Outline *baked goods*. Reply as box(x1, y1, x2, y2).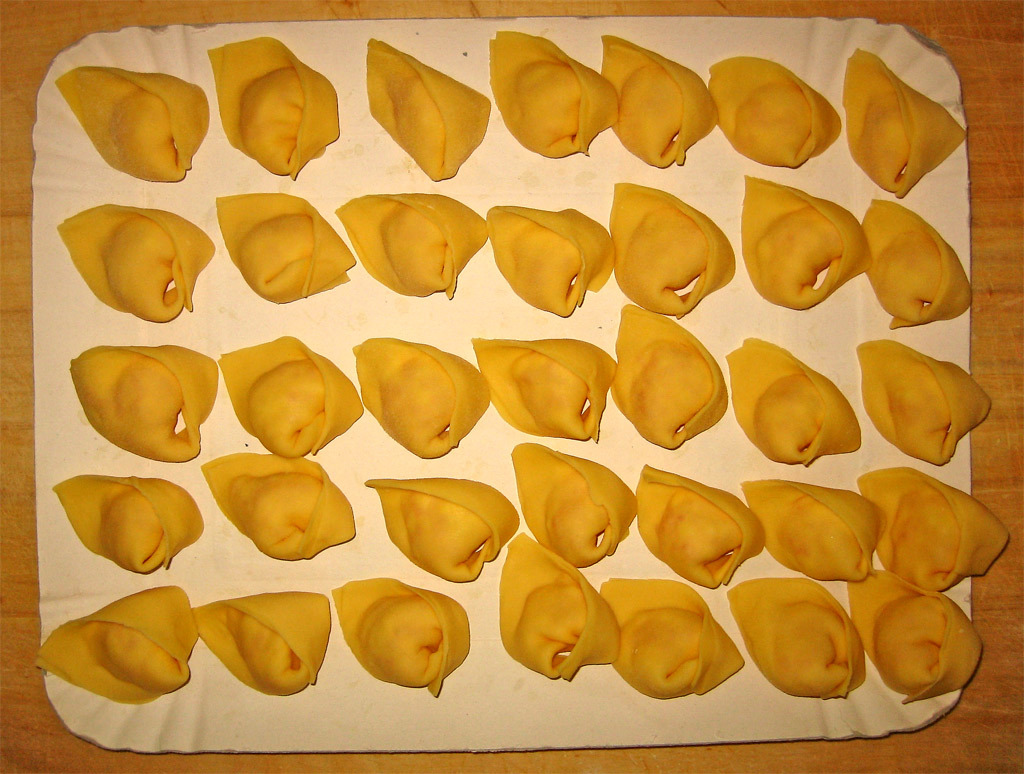
box(54, 64, 214, 183).
